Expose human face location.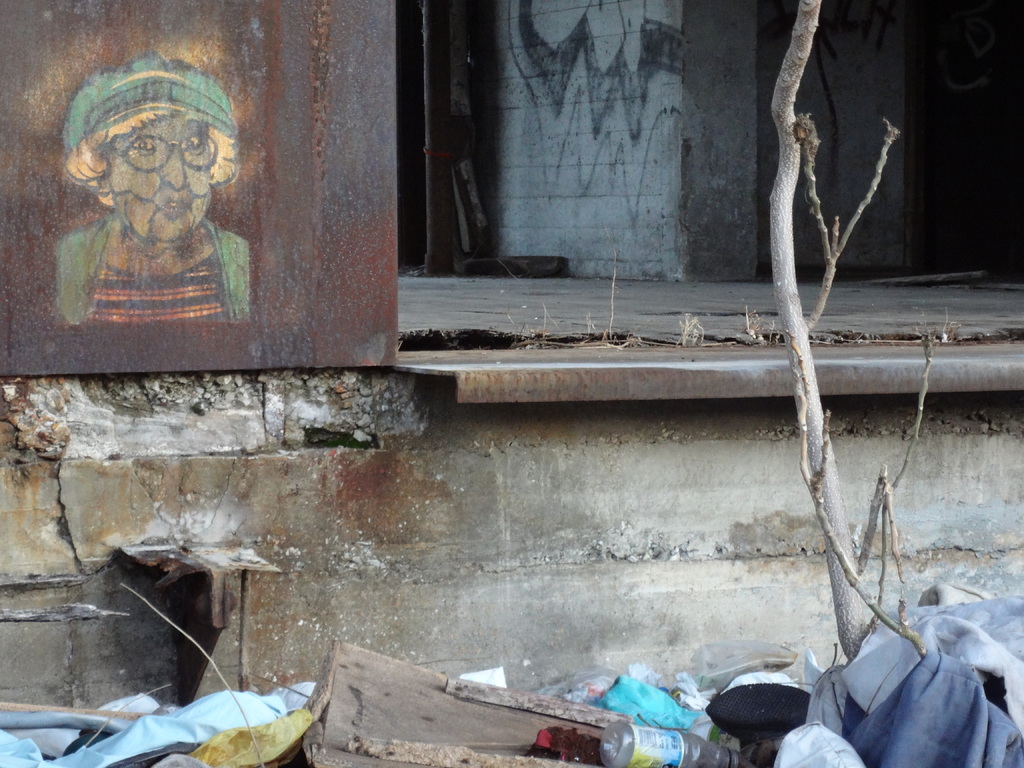
Exposed at 106,115,211,242.
